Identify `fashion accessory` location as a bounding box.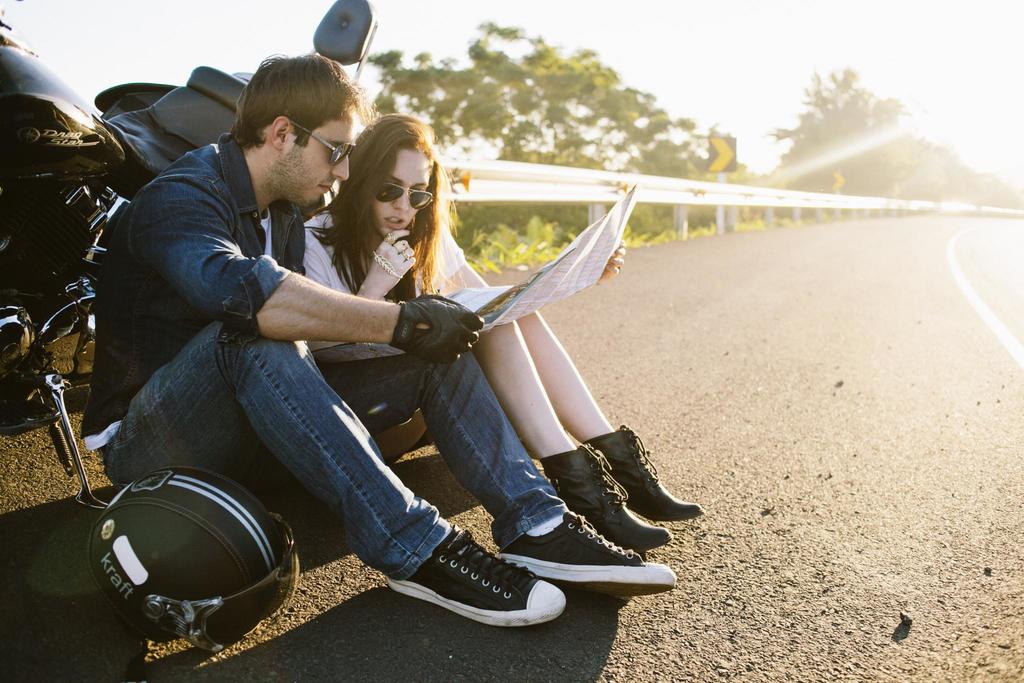
[left=526, top=513, right=561, bottom=536].
